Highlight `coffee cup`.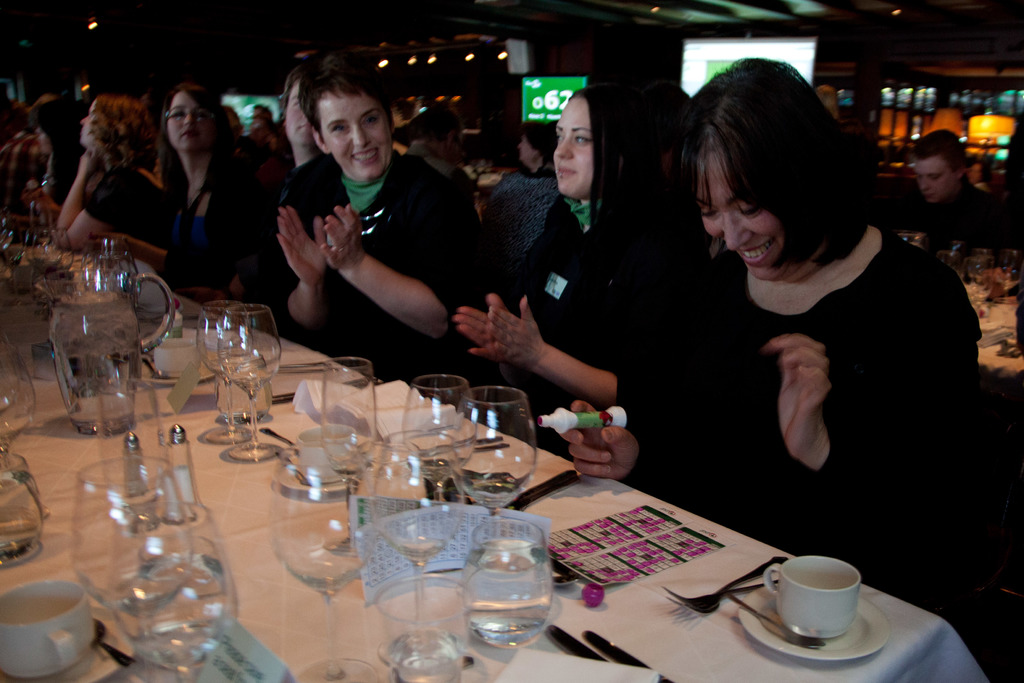
Highlighted region: locate(152, 336, 204, 374).
